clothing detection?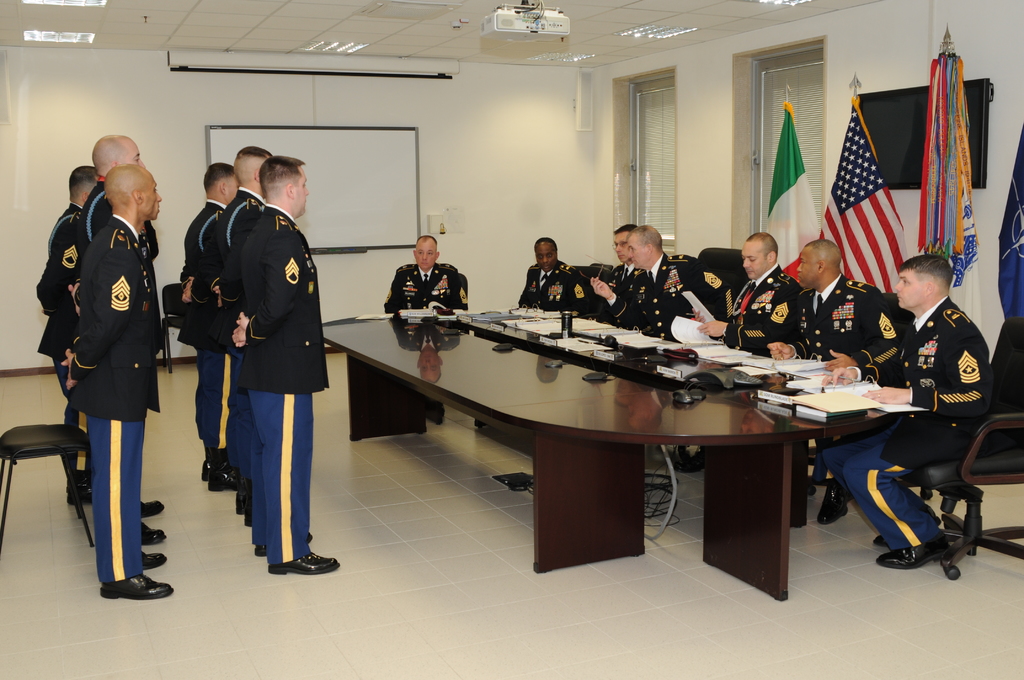
BBox(723, 262, 804, 348)
